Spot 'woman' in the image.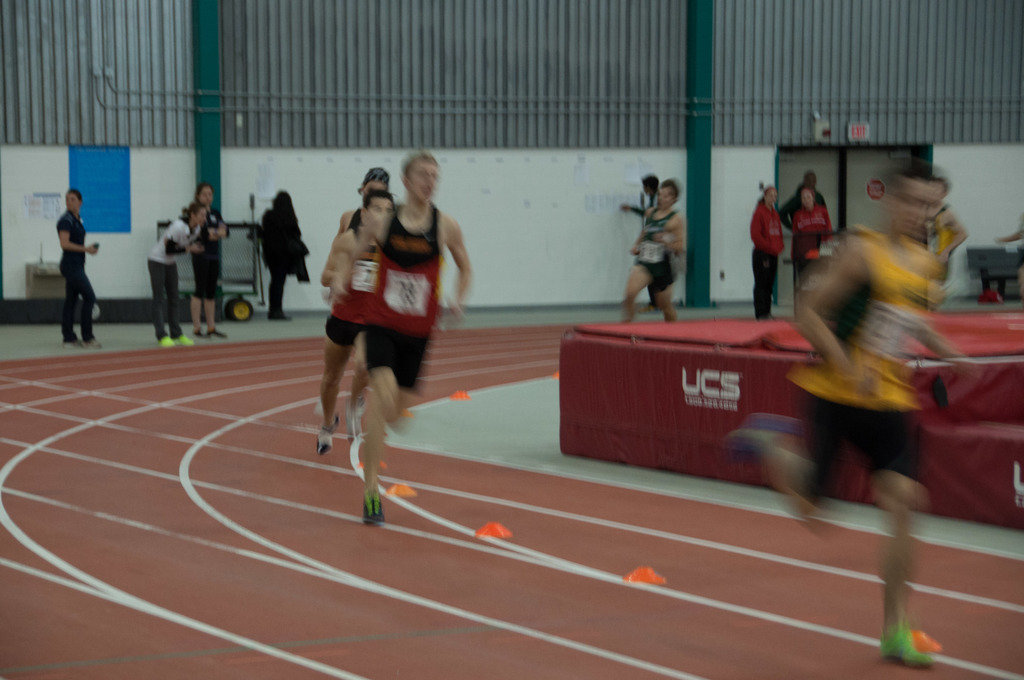
'woman' found at box=[56, 189, 104, 345].
